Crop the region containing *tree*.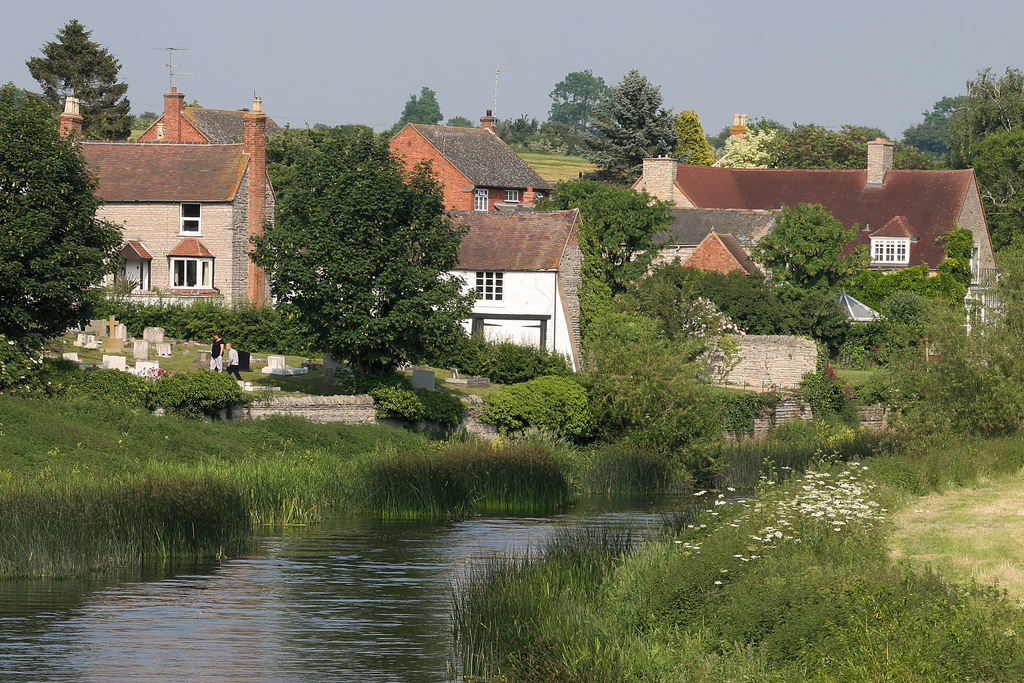
Crop region: [x1=241, y1=129, x2=484, y2=385].
